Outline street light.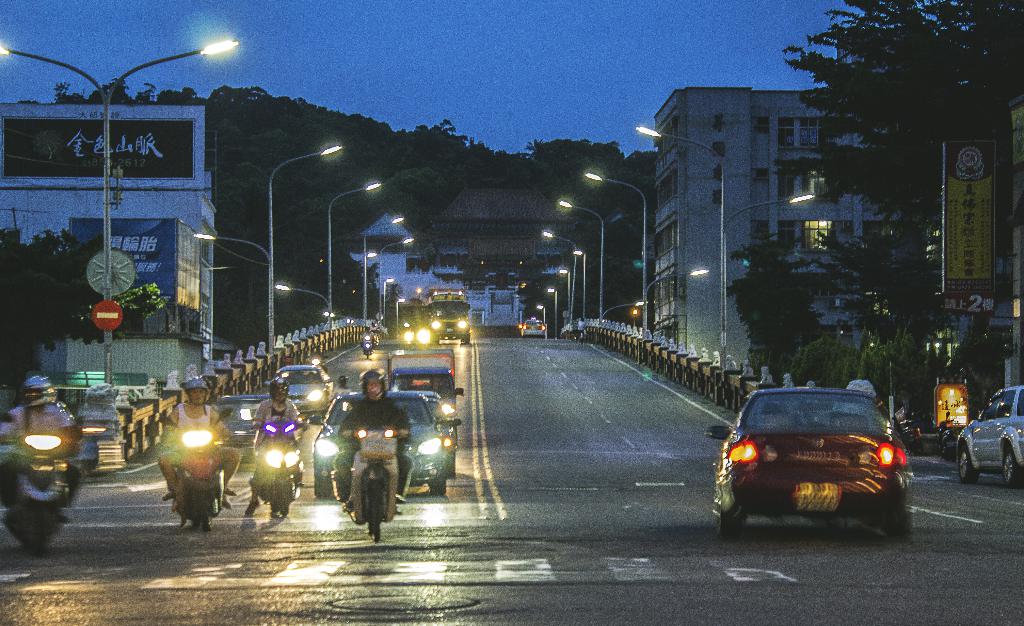
Outline: select_region(360, 211, 406, 317).
